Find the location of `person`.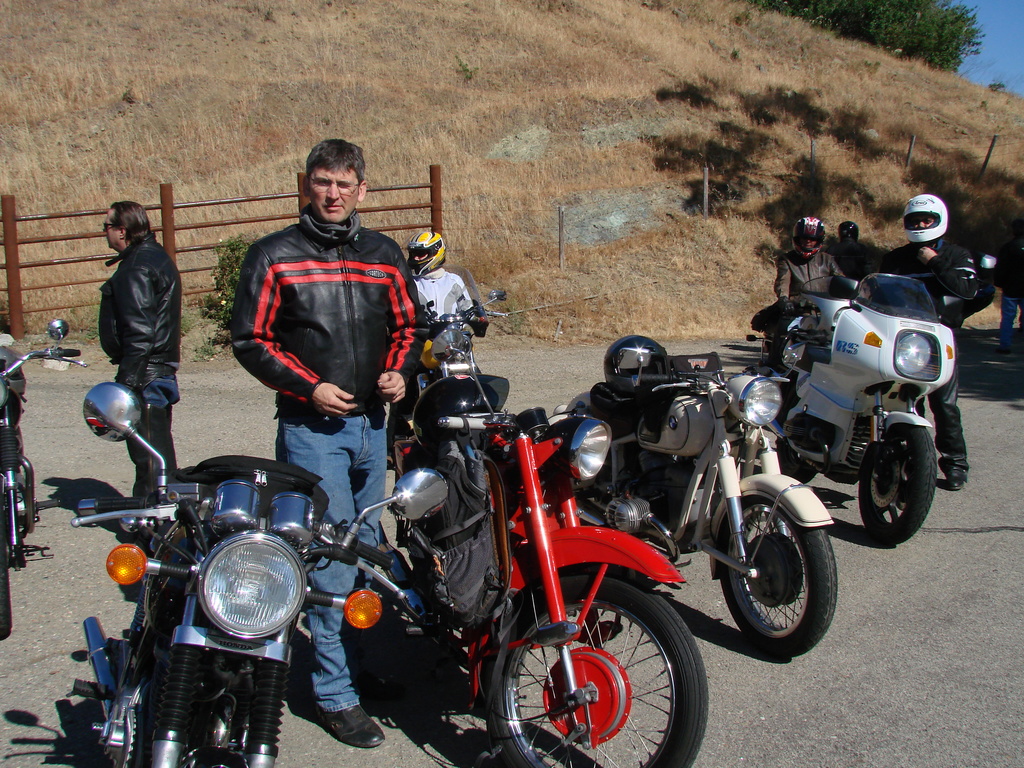
Location: detection(851, 195, 993, 486).
